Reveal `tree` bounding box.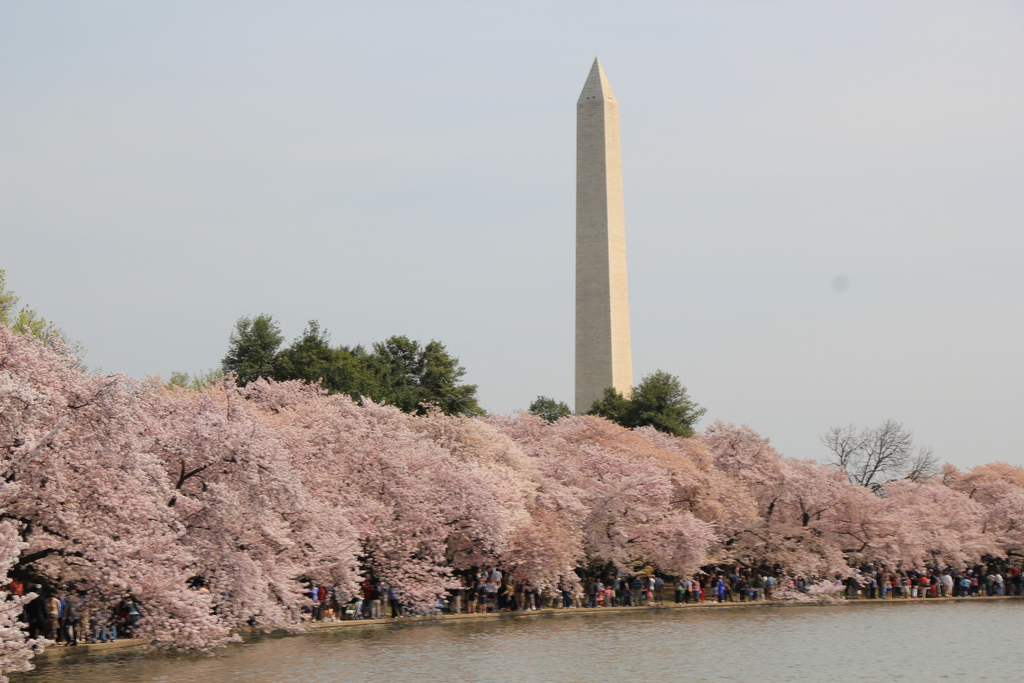
Revealed: <box>582,371,715,458</box>.
